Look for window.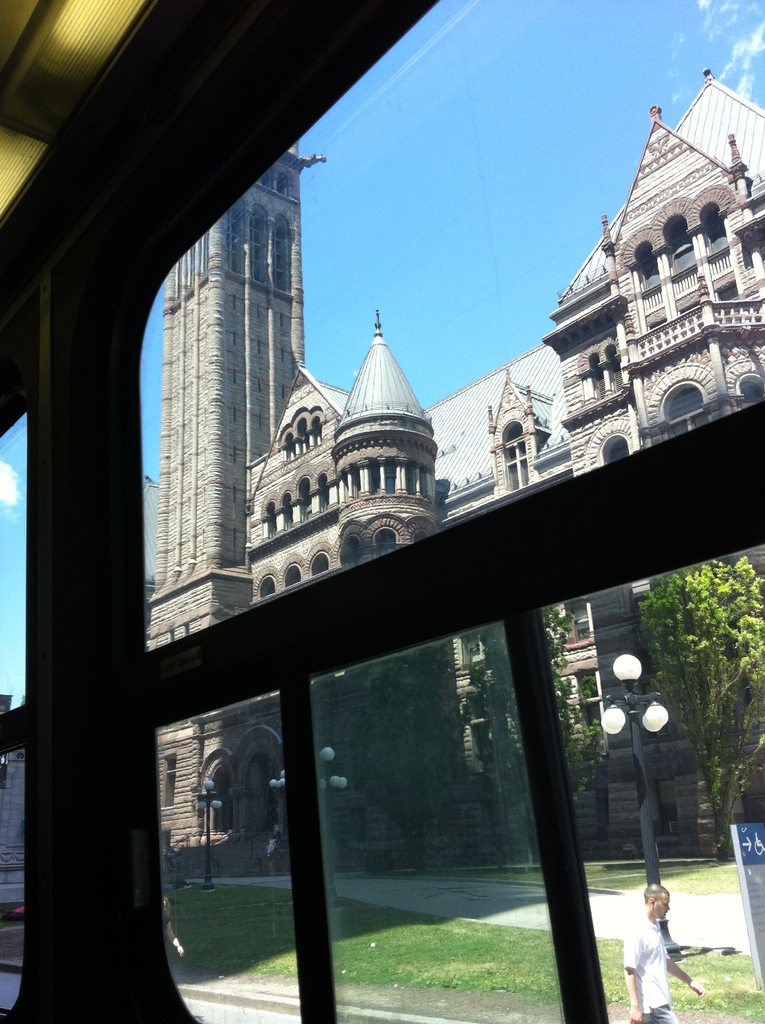
Found: x1=415 y1=465 x2=429 y2=497.
